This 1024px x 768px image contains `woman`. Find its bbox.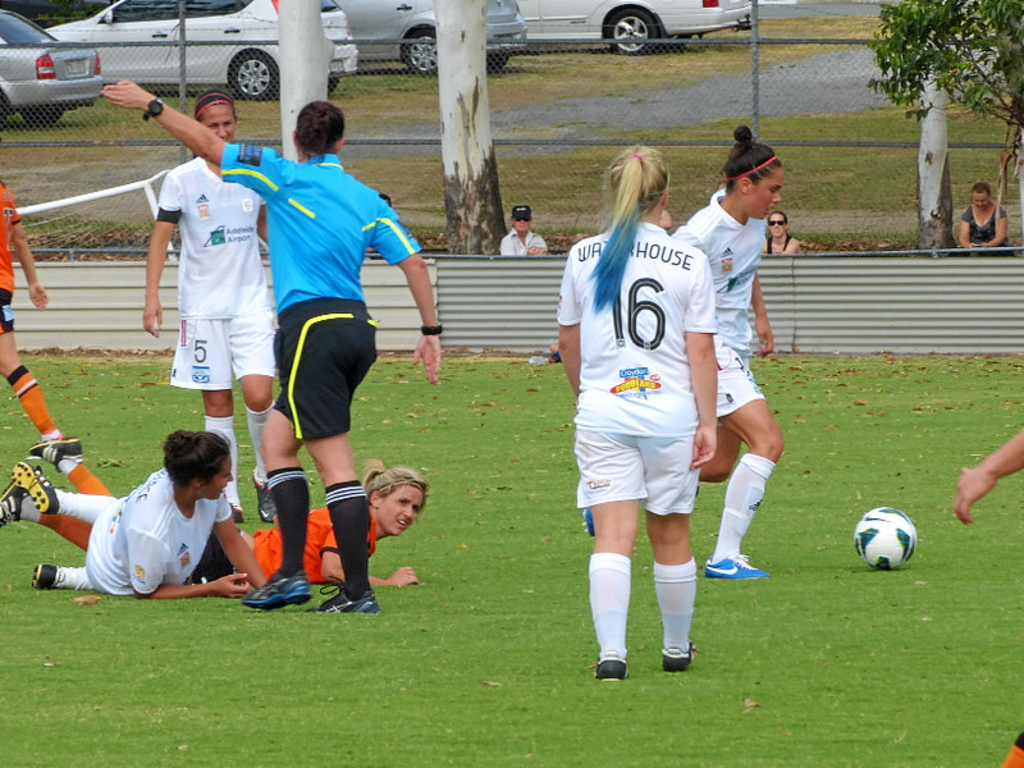
<region>580, 124, 782, 580</region>.
